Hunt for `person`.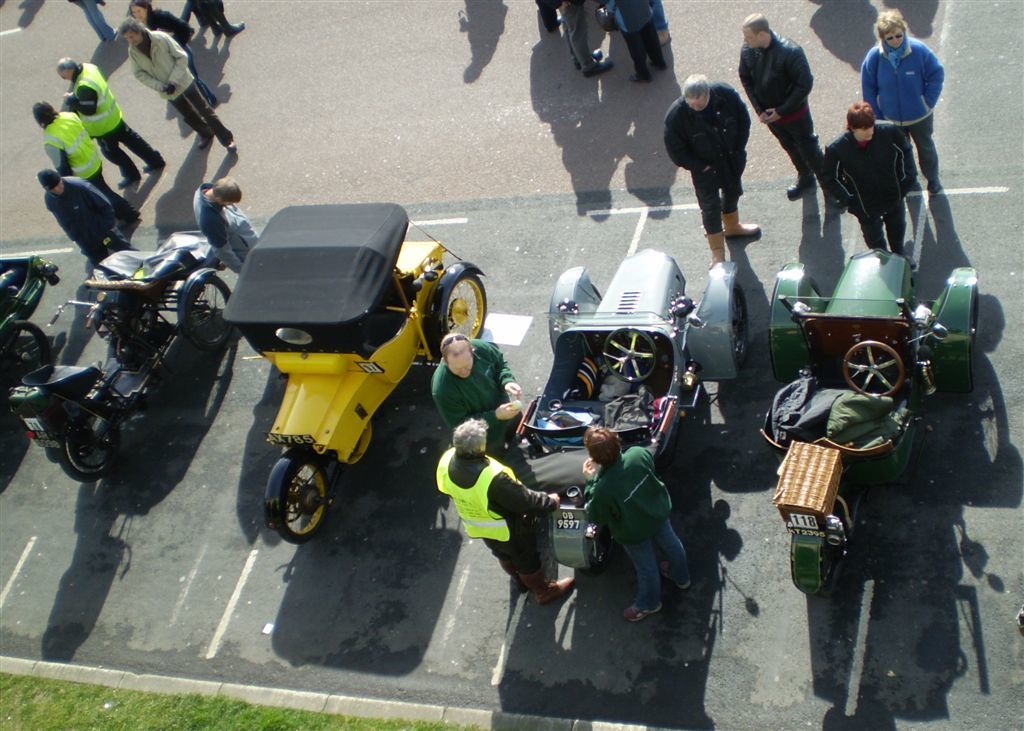
Hunted down at 439 421 565 594.
